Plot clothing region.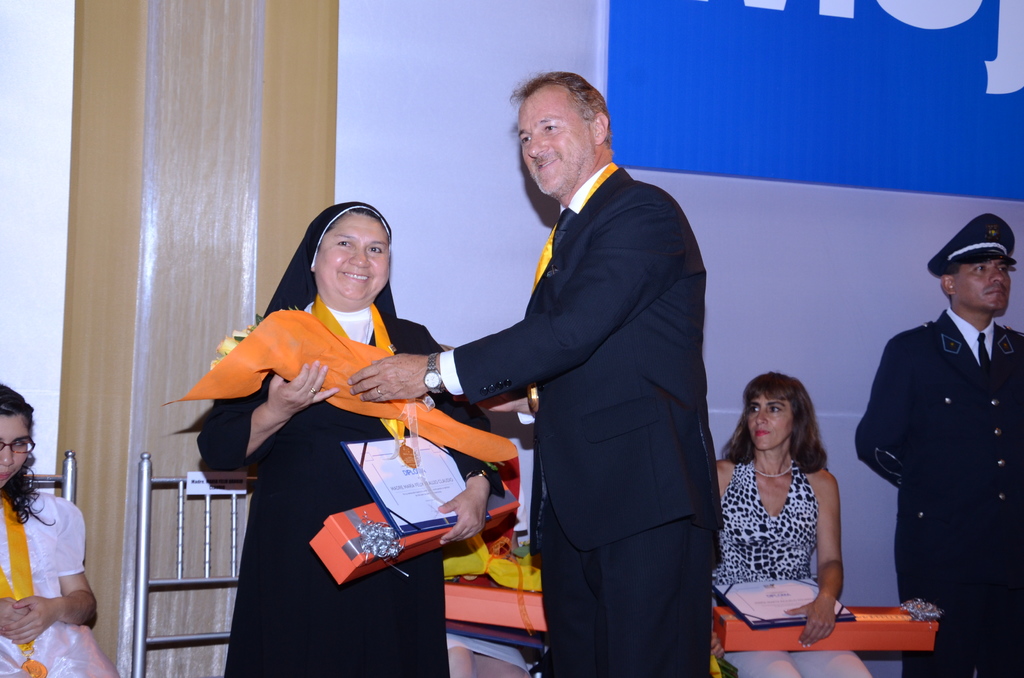
Plotted at box=[851, 264, 1015, 626].
